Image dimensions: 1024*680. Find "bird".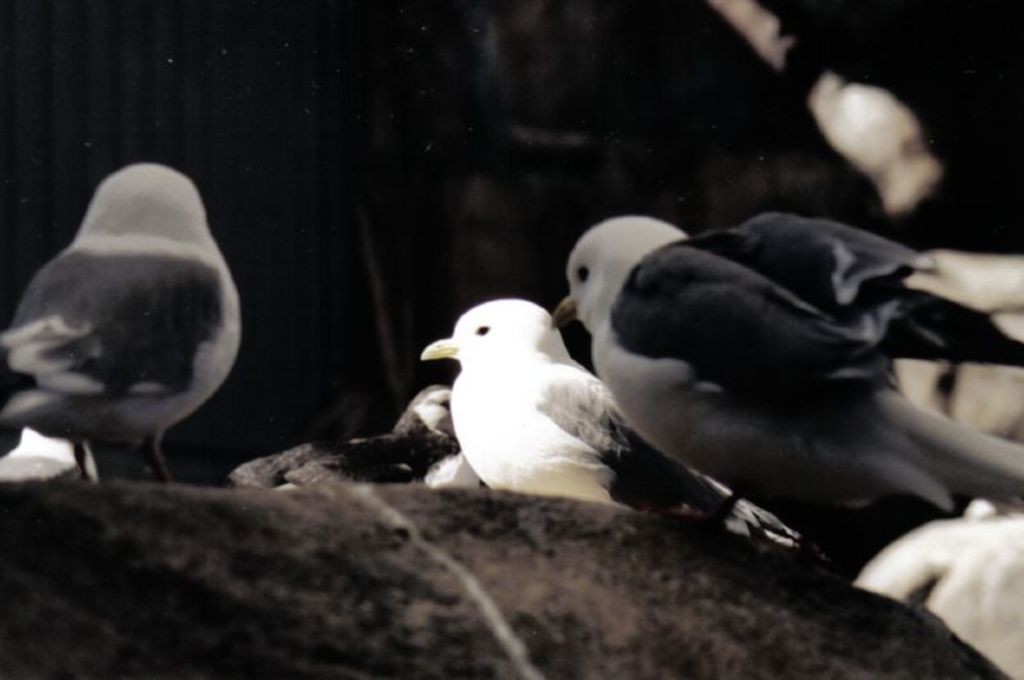
<bbox>5, 163, 252, 494</bbox>.
